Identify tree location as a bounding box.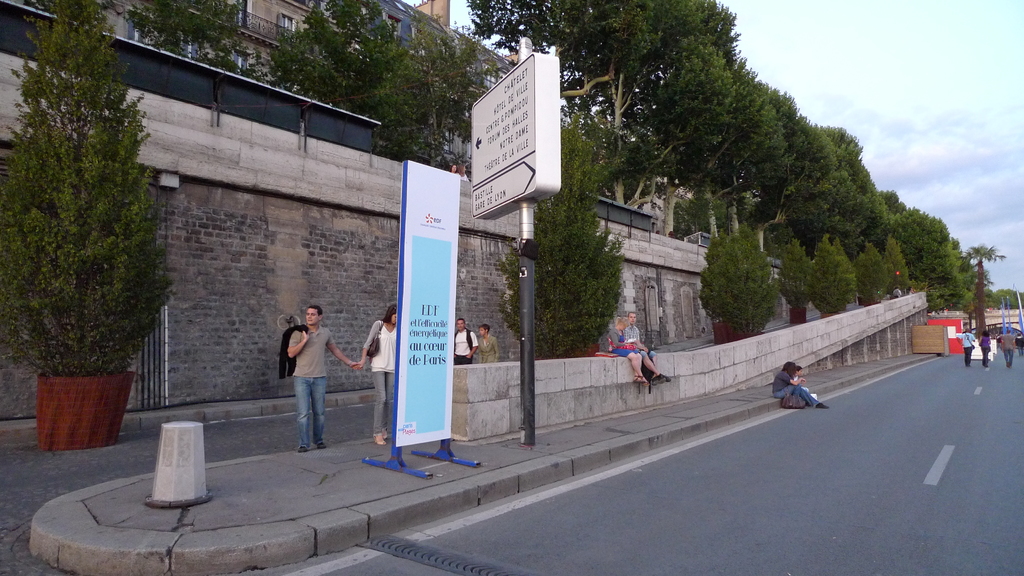
{"left": 779, "top": 239, "right": 816, "bottom": 326}.
